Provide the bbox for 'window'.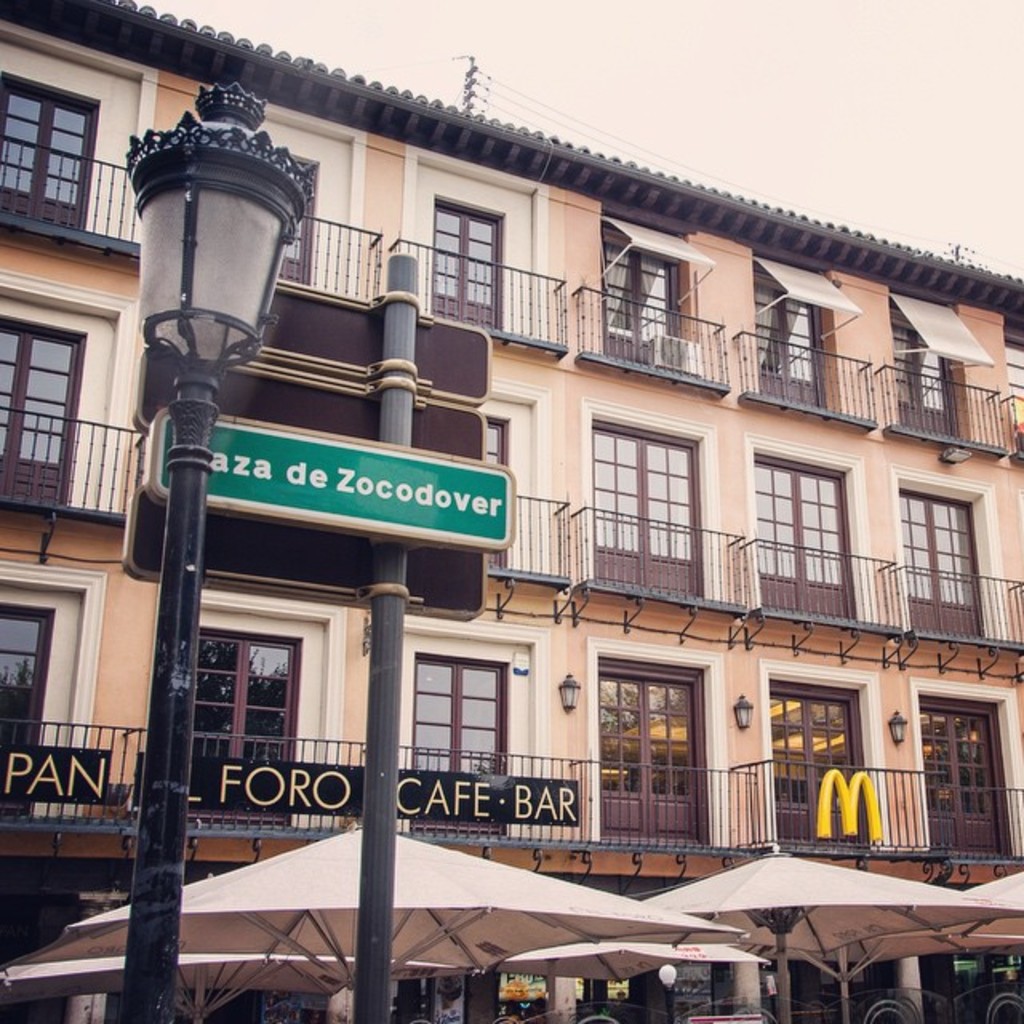
0,77,102,238.
